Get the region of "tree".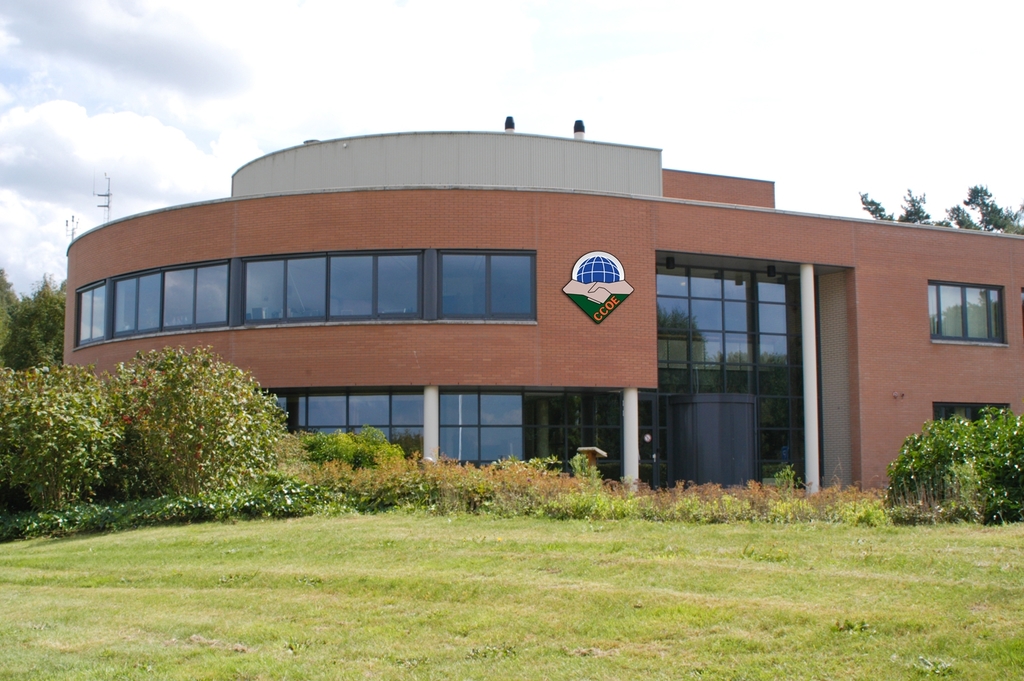
region(0, 369, 123, 523).
